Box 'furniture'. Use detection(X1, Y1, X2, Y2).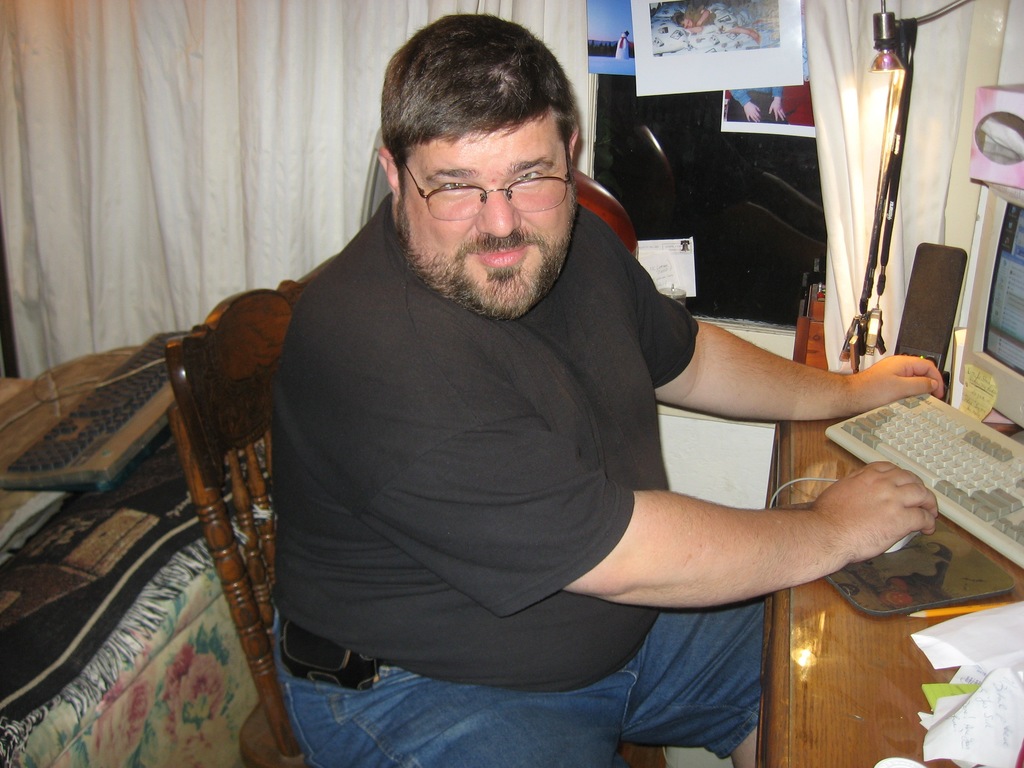
detection(157, 278, 298, 767).
